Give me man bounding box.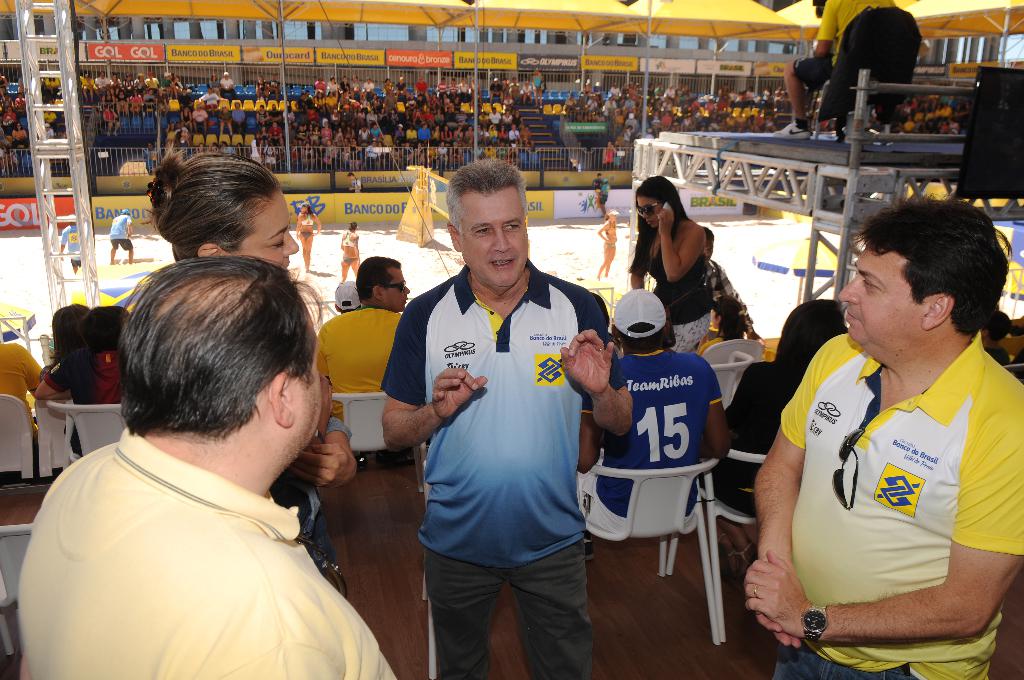
<bbox>582, 287, 731, 517</bbox>.
